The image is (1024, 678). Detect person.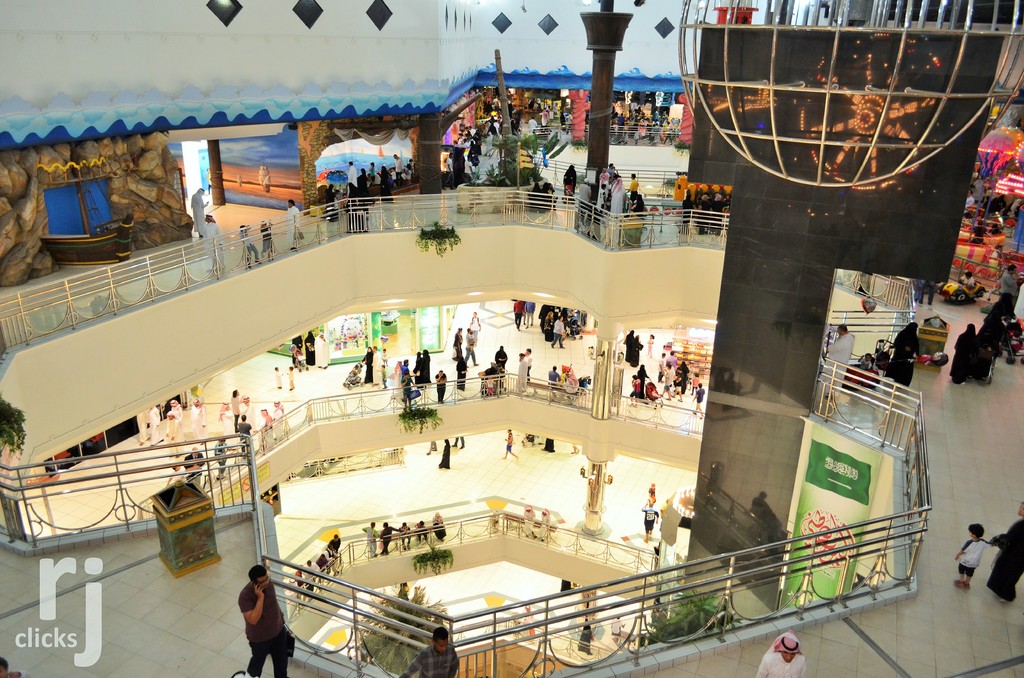
Detection: l=227, t=573, r=276, b=674.
